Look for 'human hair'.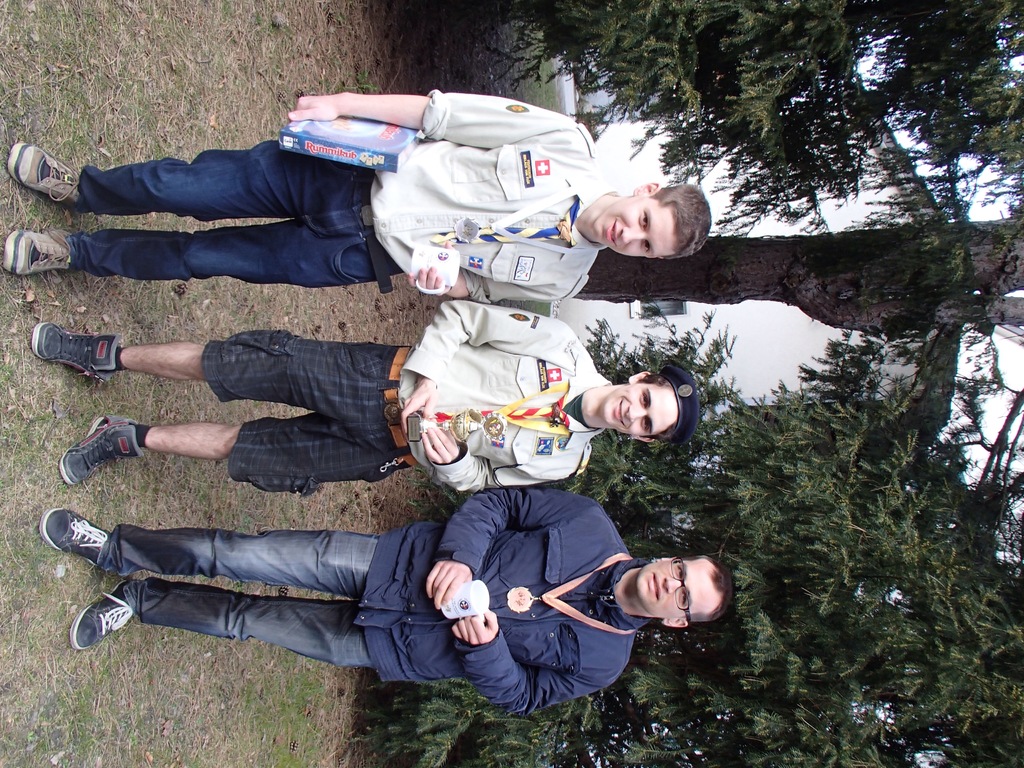
Found: 671:556:739:628.
